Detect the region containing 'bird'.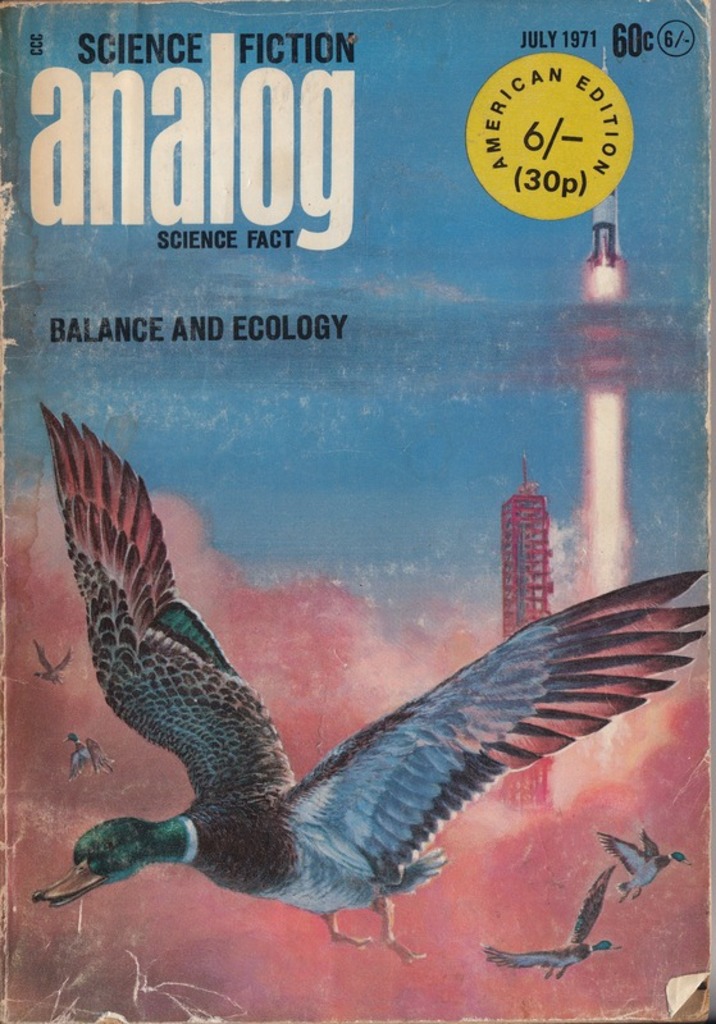
detection(58, 730, 114, 780).
